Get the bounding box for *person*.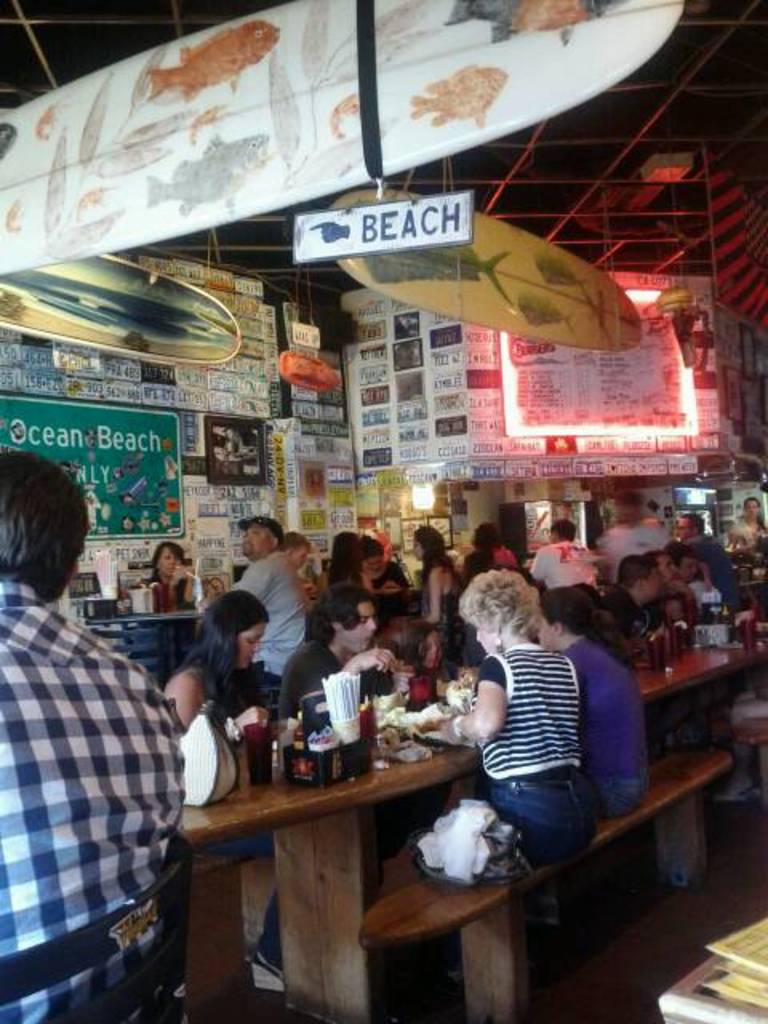
(left=162, top=590, right=267, bottom=722).
